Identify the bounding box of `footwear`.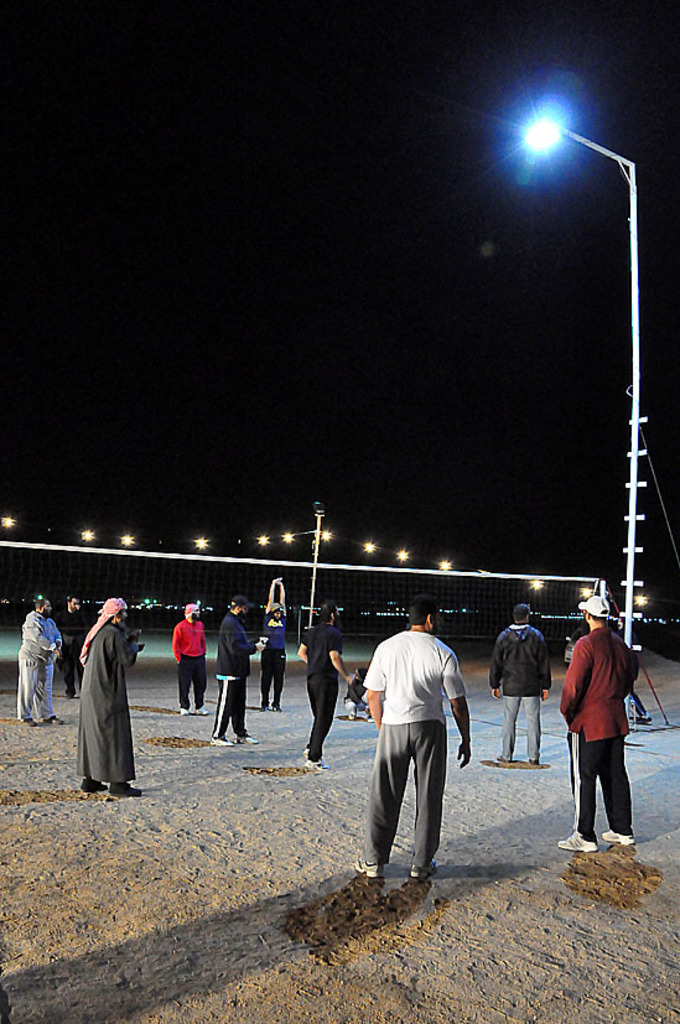
bbox(301, 759, 333, 773).
